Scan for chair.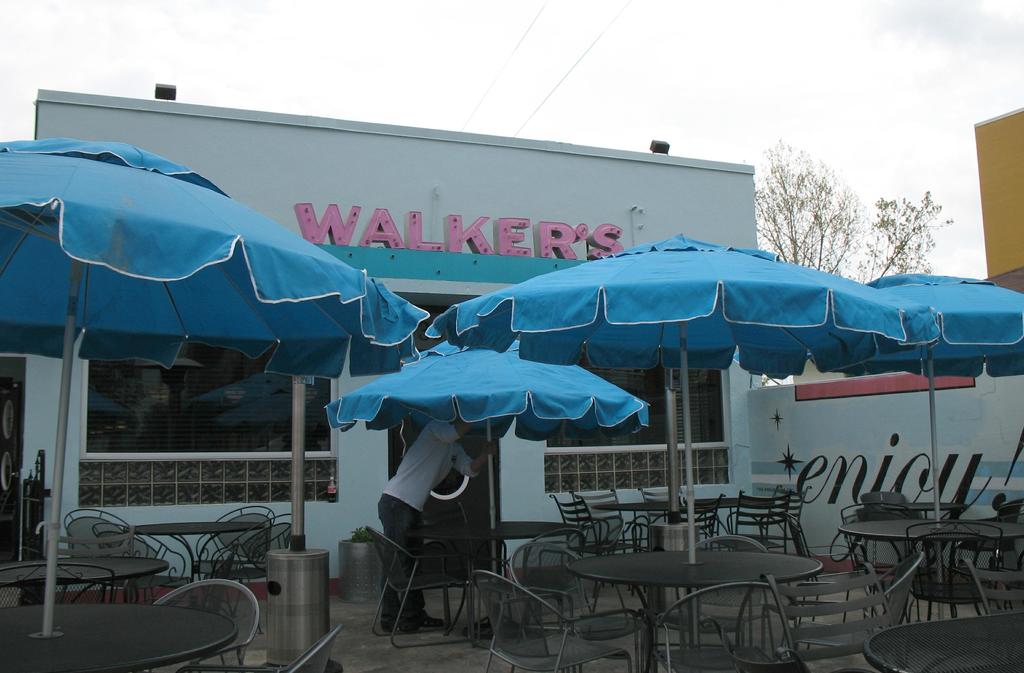
Scan result: box(904, 520, 1007, 625).
